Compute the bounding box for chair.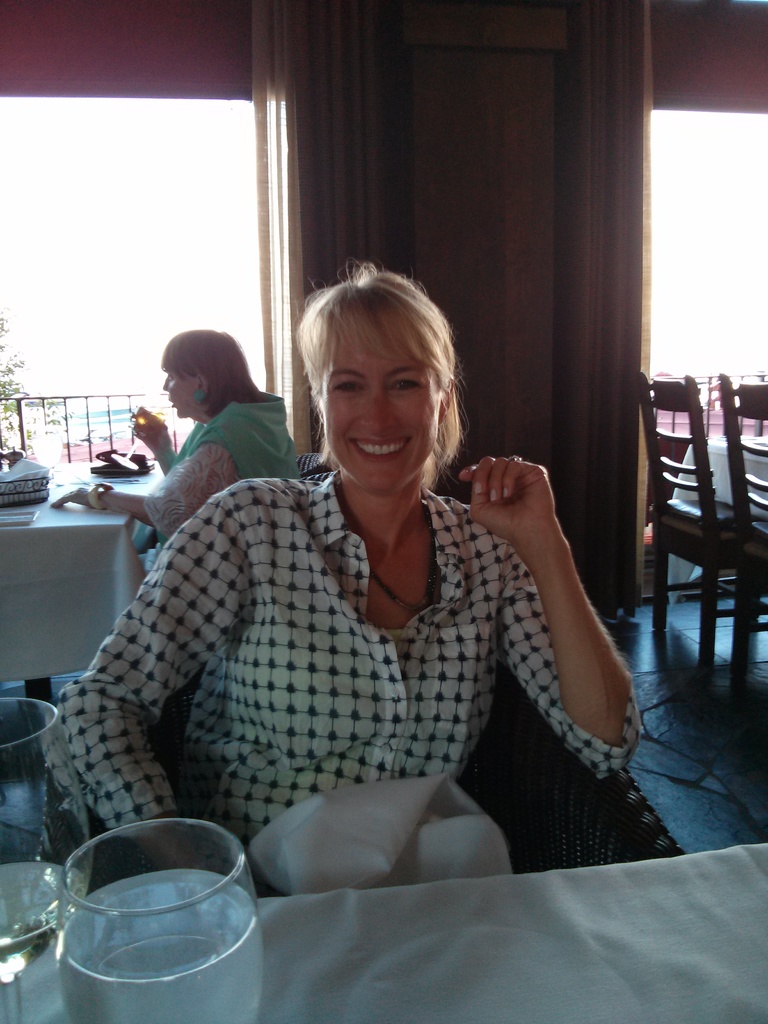
l=651, t=342, r=756, b=687.
